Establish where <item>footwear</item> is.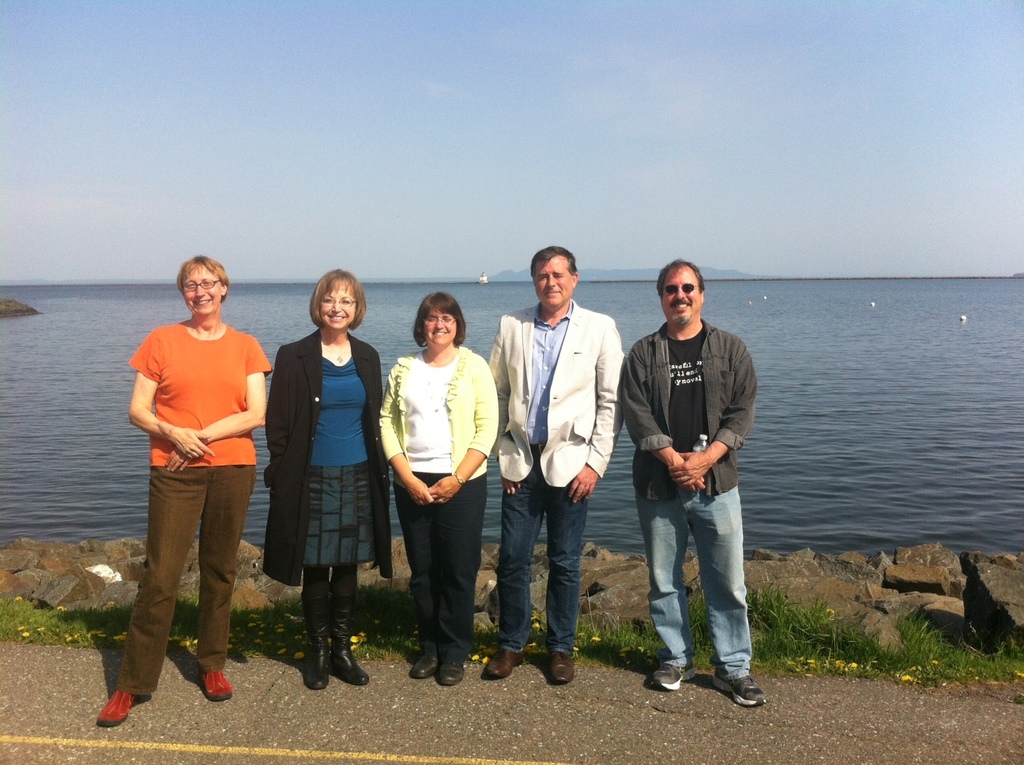
Established at {"left": 654, "top": 663, "right": 695, "bottom": 695}.
